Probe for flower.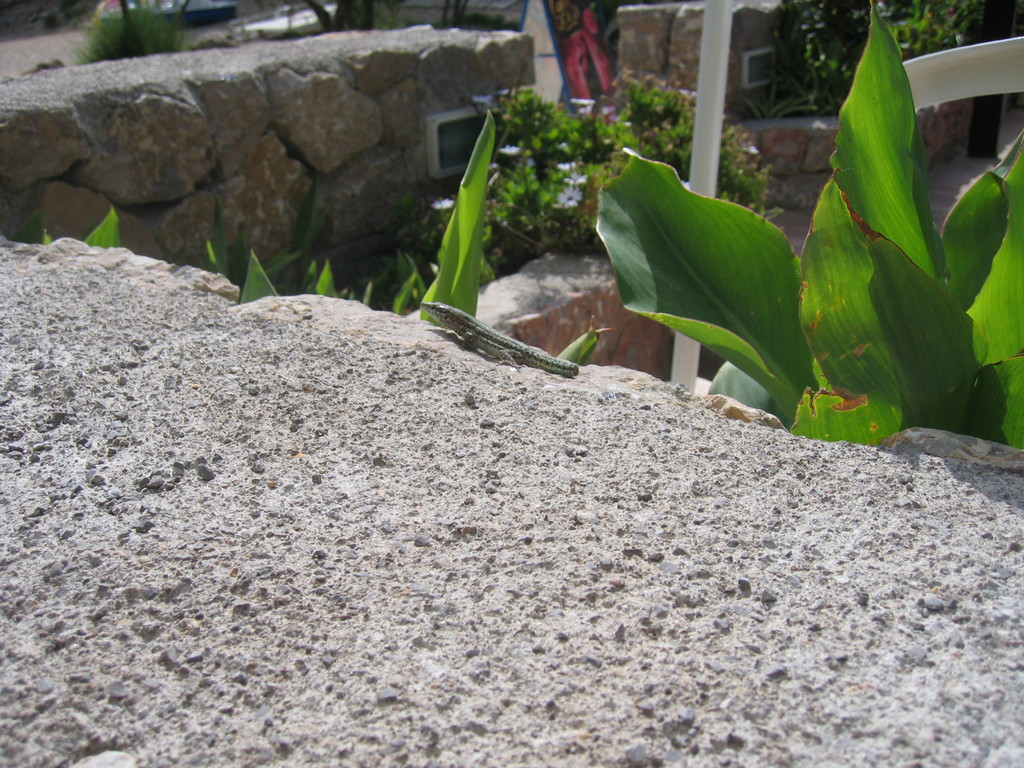
Probe result: Rect(555, 159, 580, 171).
